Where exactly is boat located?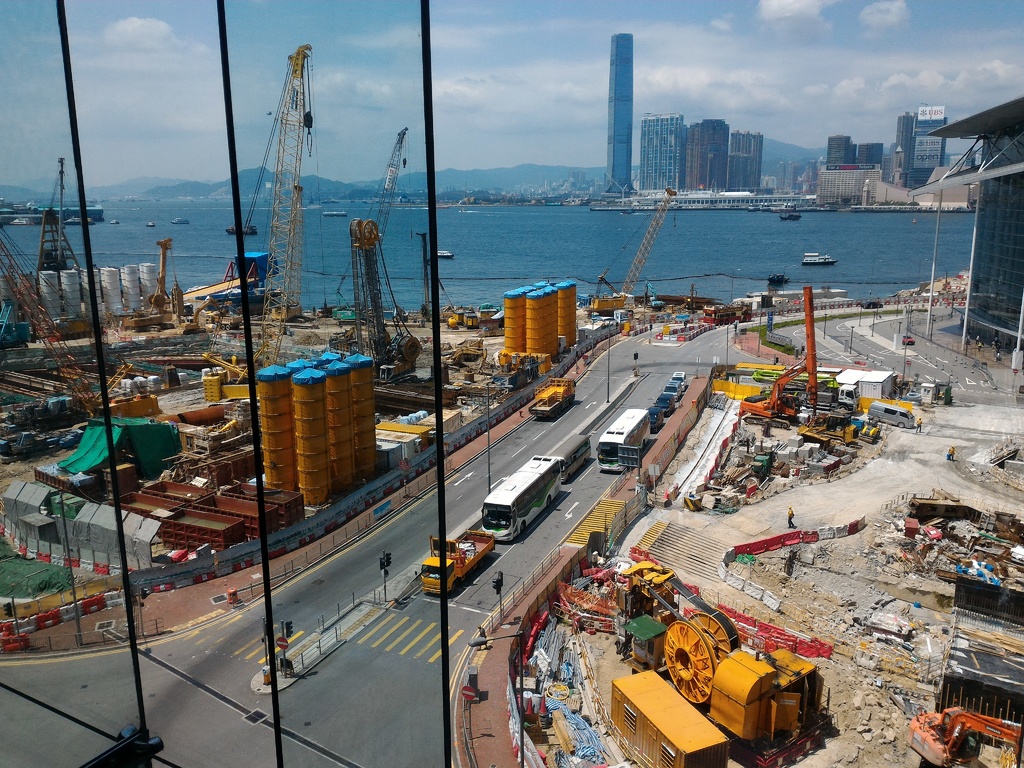
Its bounding box is box=[802, 253, 839, 267].
